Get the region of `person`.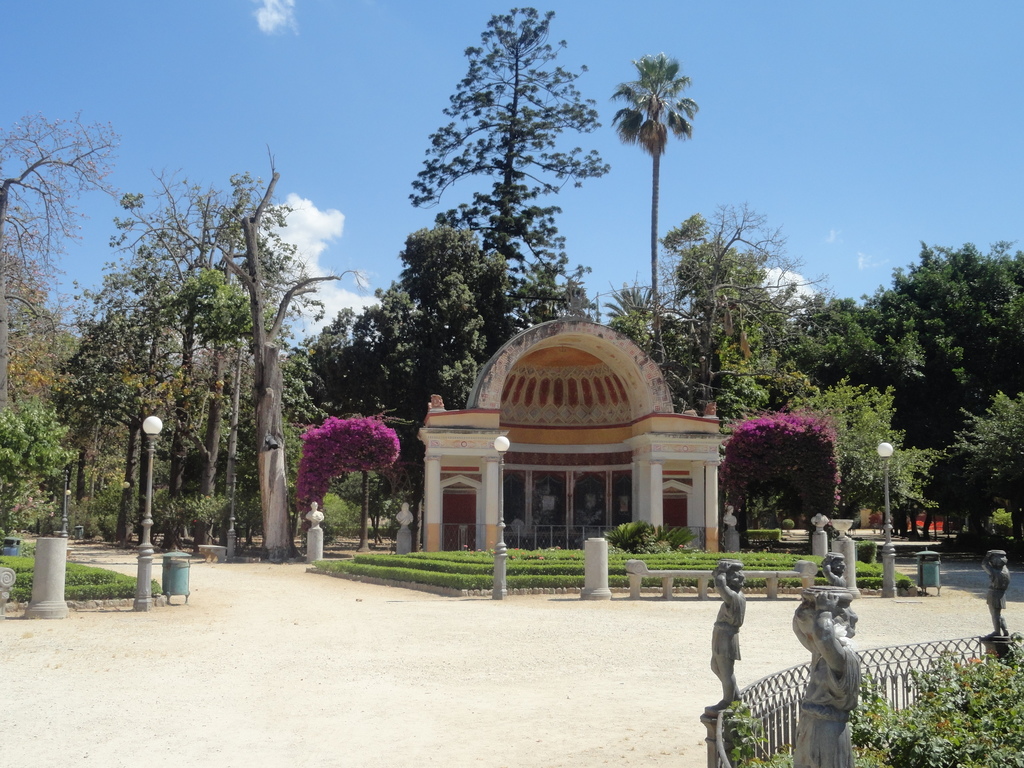
[left=979, top=560, right=1010, bottom=639].
